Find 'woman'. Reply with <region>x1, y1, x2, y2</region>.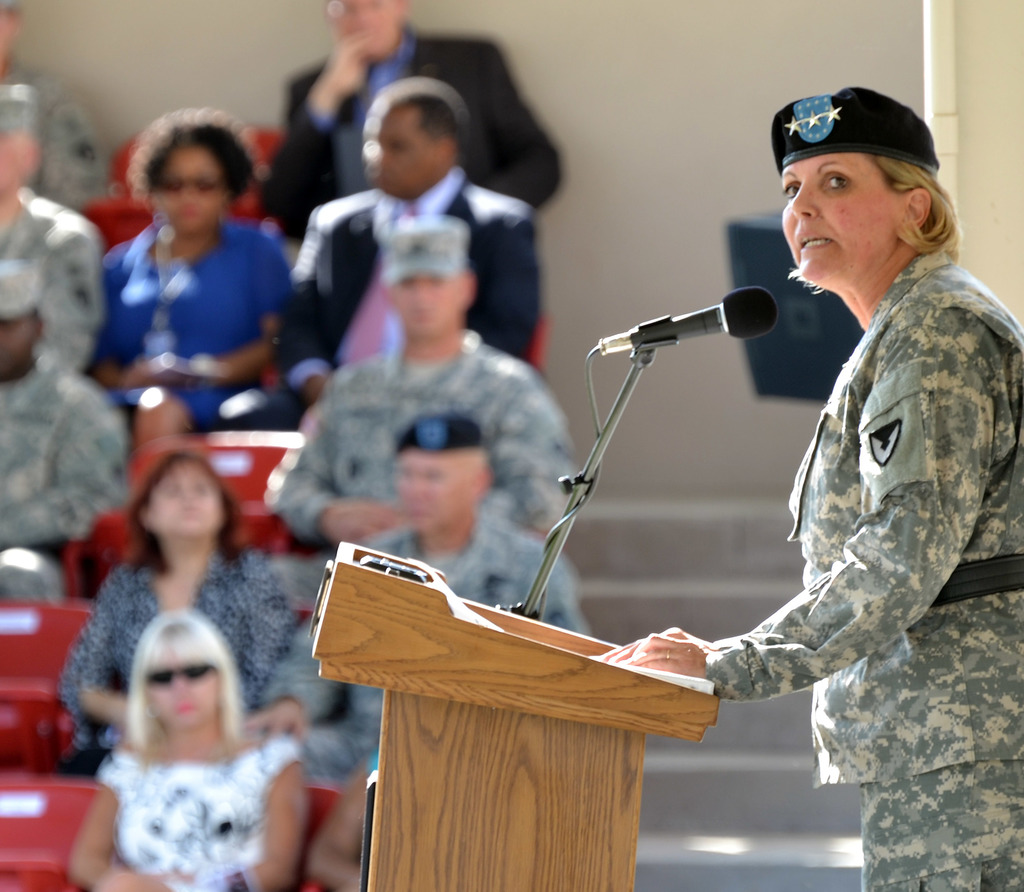
<region>82, 110, 290, 451</region>.
